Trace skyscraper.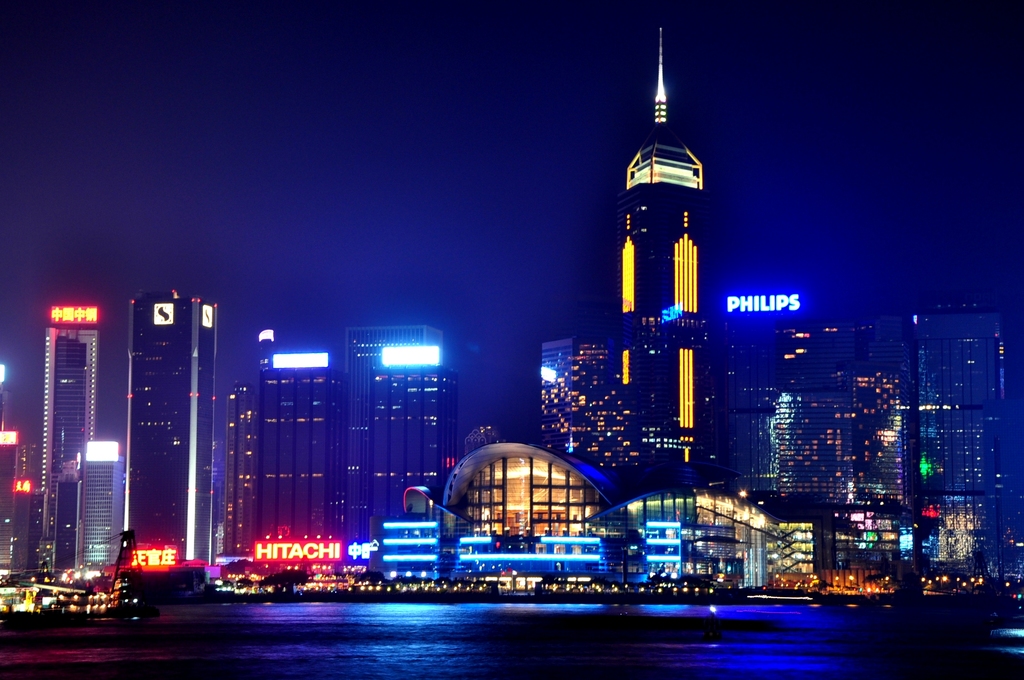
Traced to x1=728, y1=306, x2=793, y2=501.
